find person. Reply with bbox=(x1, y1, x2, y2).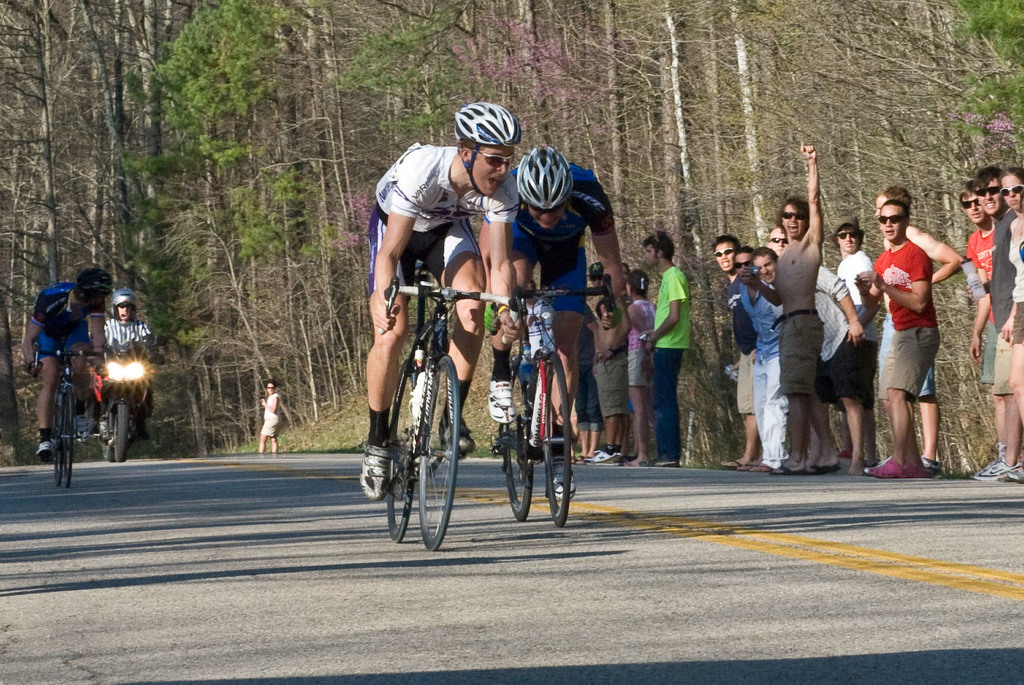
bbox=(259, 378, 282, 452).
